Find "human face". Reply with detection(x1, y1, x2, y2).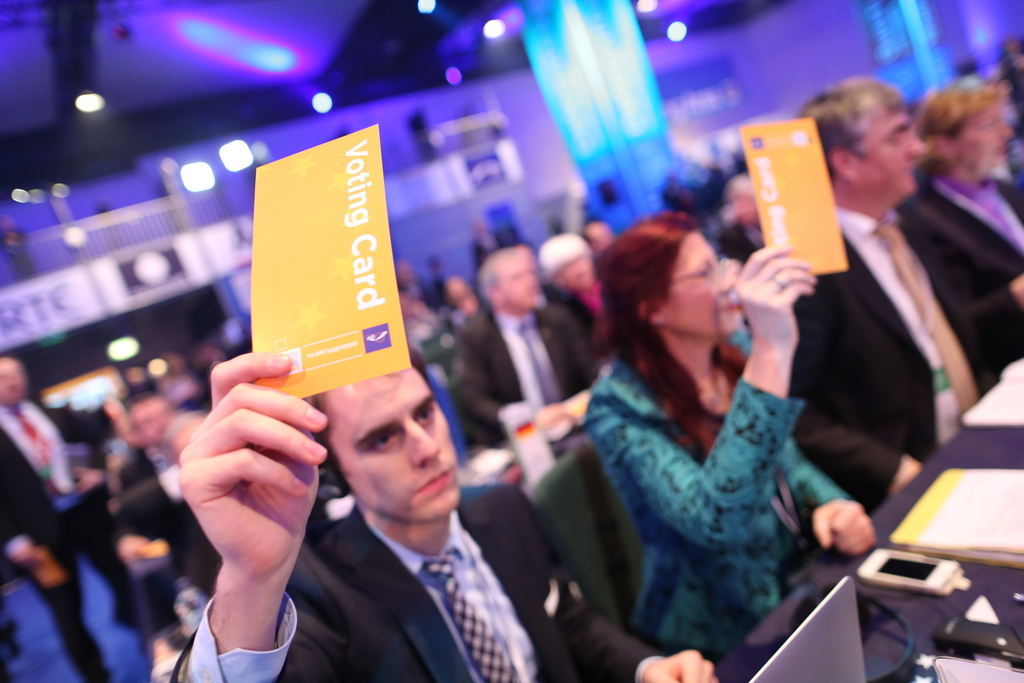
detection(852, 110, 925, 193).
